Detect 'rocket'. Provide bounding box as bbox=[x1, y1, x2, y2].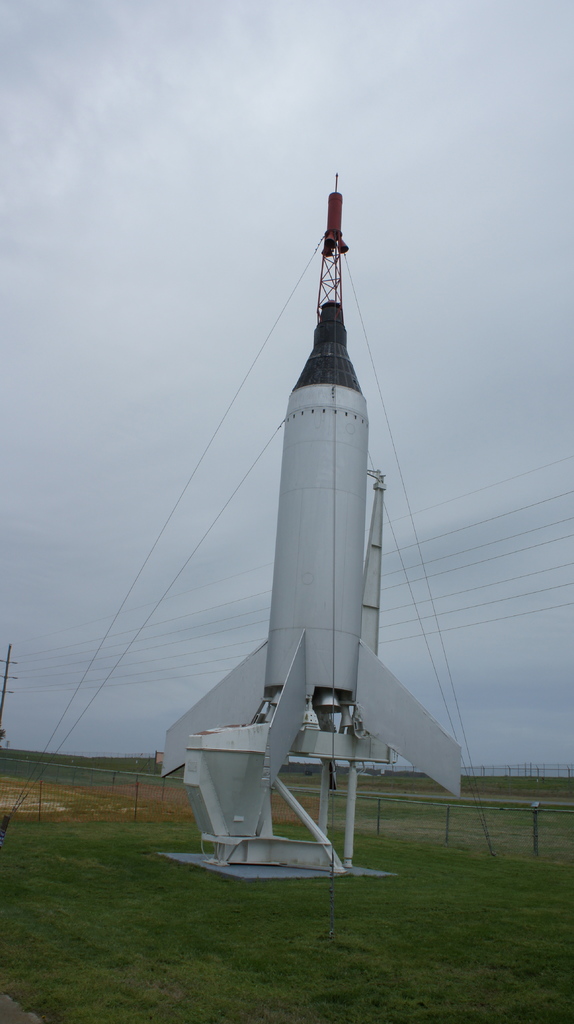
bbox=[164, 139, 440, 811].
